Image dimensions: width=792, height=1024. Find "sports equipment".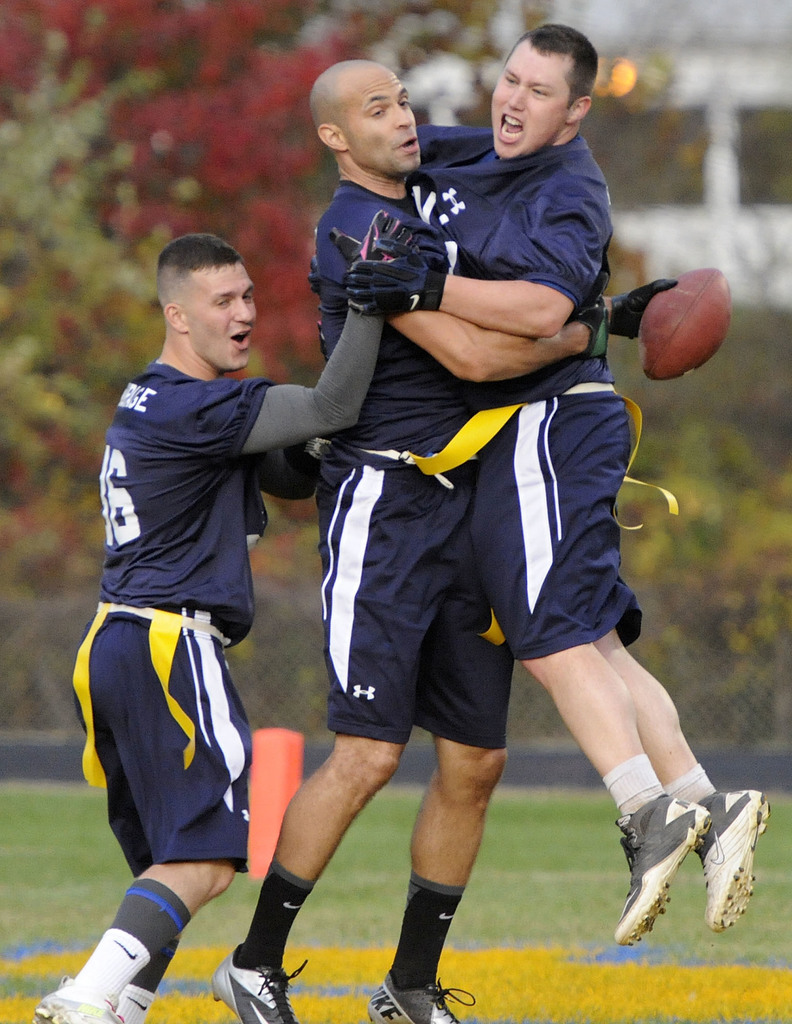
detection(210, 948, 308, 1023).
